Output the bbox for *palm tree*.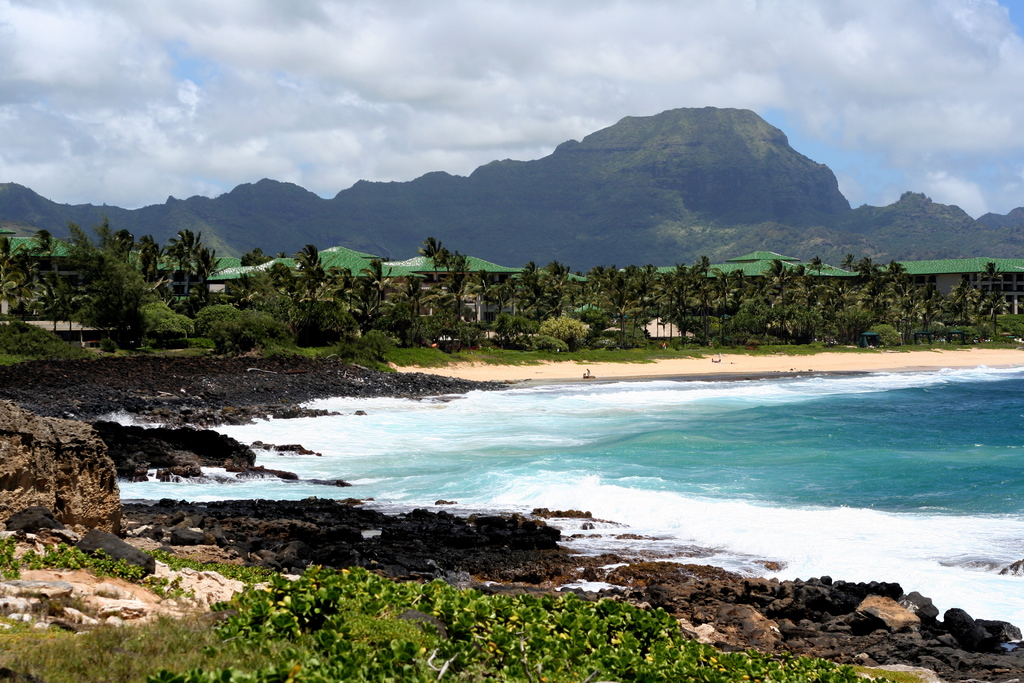
[left=0, top=215, right=1023, bottom=342].
